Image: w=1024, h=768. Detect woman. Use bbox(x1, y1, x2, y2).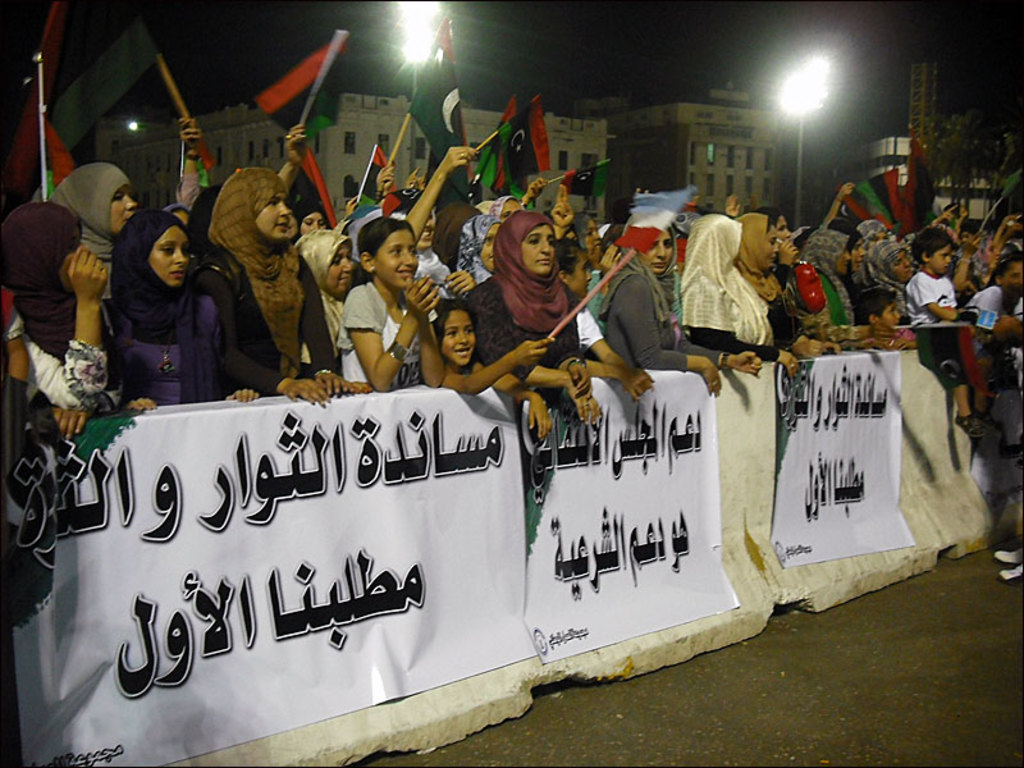
bbox(596, 215, 762, 401).
